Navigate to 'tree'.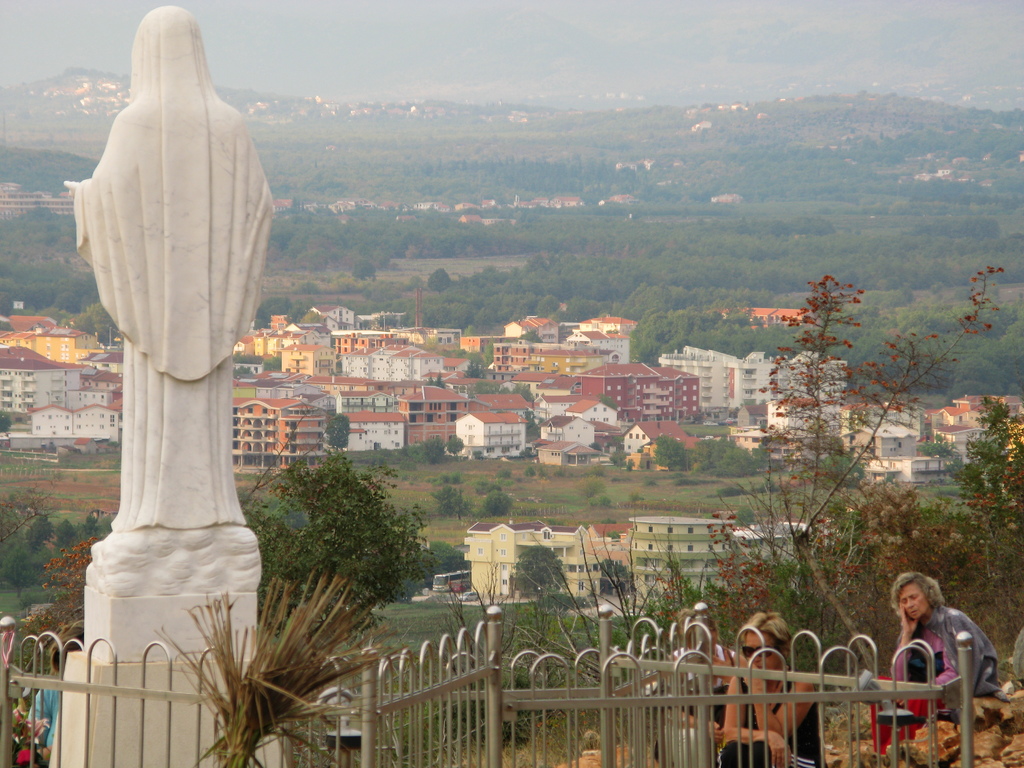
Navigation target: crop(236, 446, 426, 621).
